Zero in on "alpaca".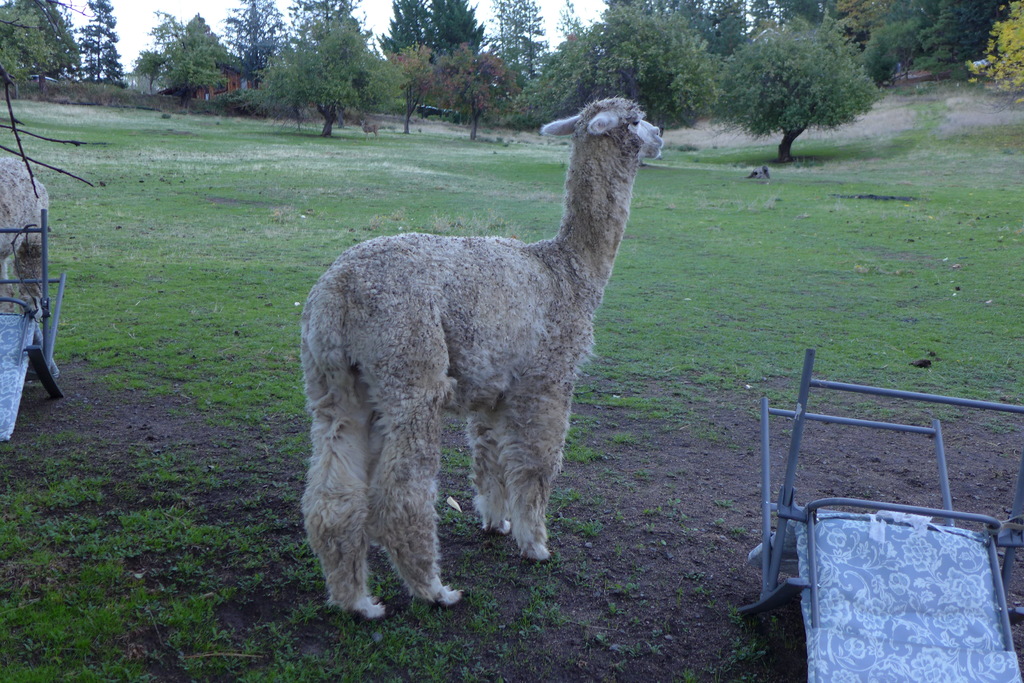
Zeroed in: [left=299, top=94, right=666, bottom=623].
